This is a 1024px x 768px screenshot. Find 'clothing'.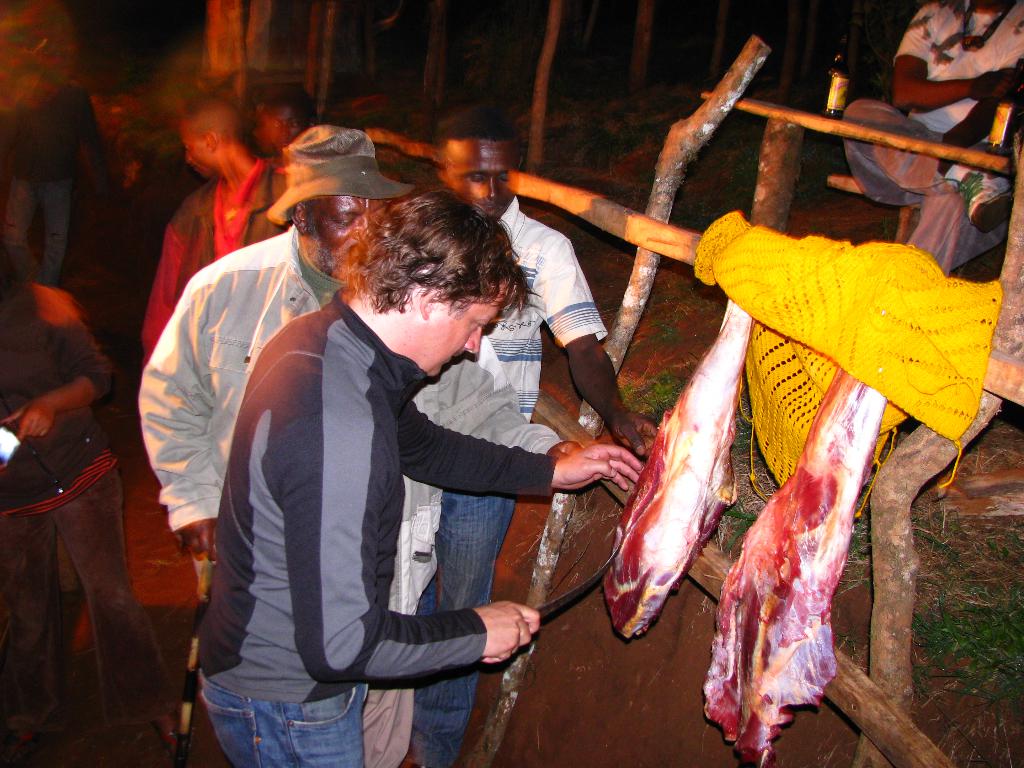
Bounding box: box(453, 186, 612, 471).
